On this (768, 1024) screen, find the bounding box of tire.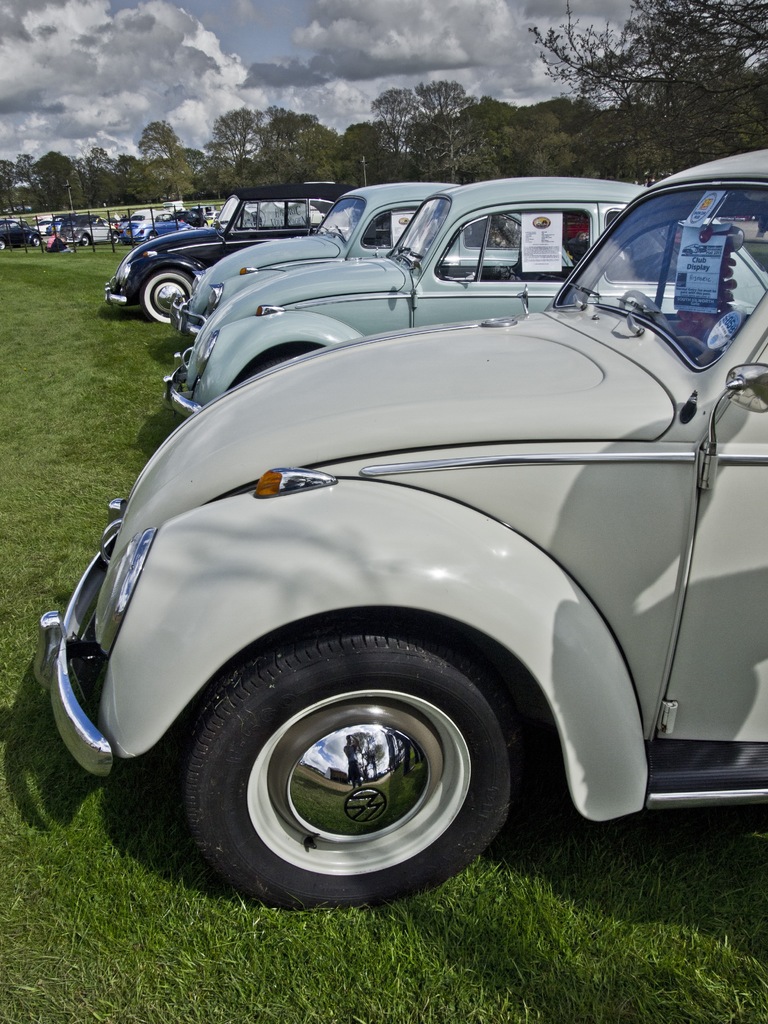
Bounding box: {"left": 142, "top": 269, "right": 191, "bottom": 322}.
